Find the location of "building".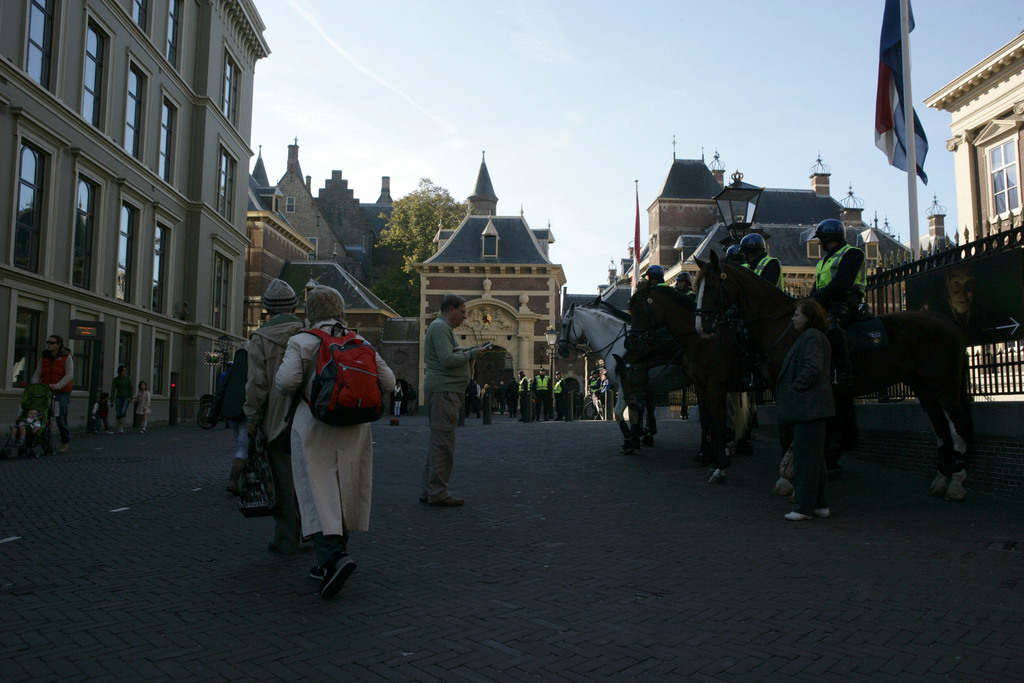
Location: rect(413, 147, 570, 400).
